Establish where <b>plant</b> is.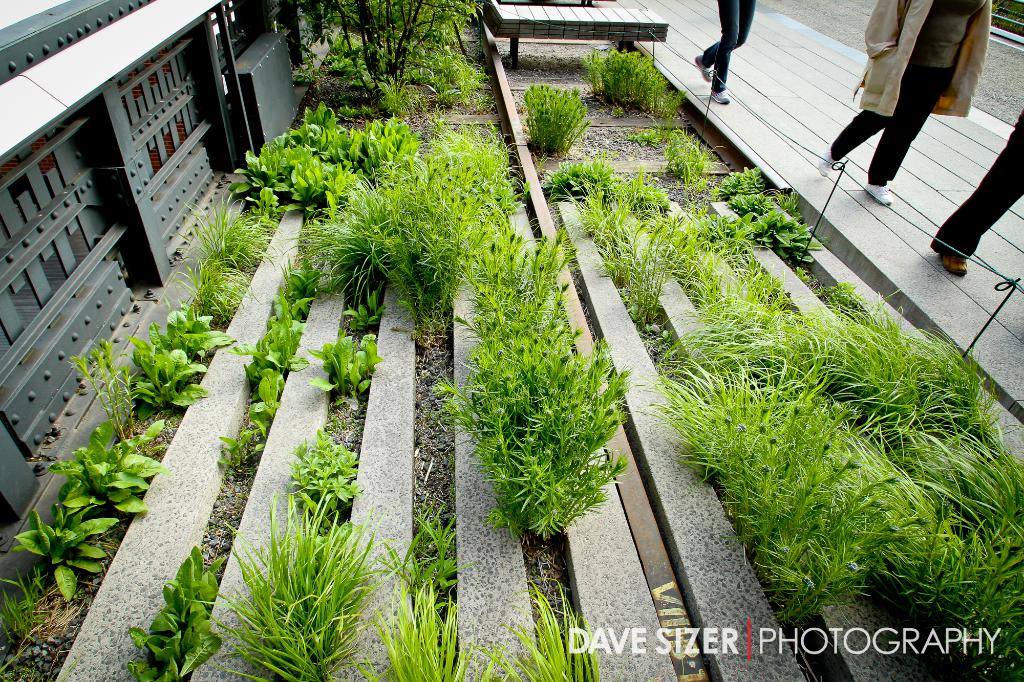
Established at <bbox>806, 280, 875, 329</bbox>.
